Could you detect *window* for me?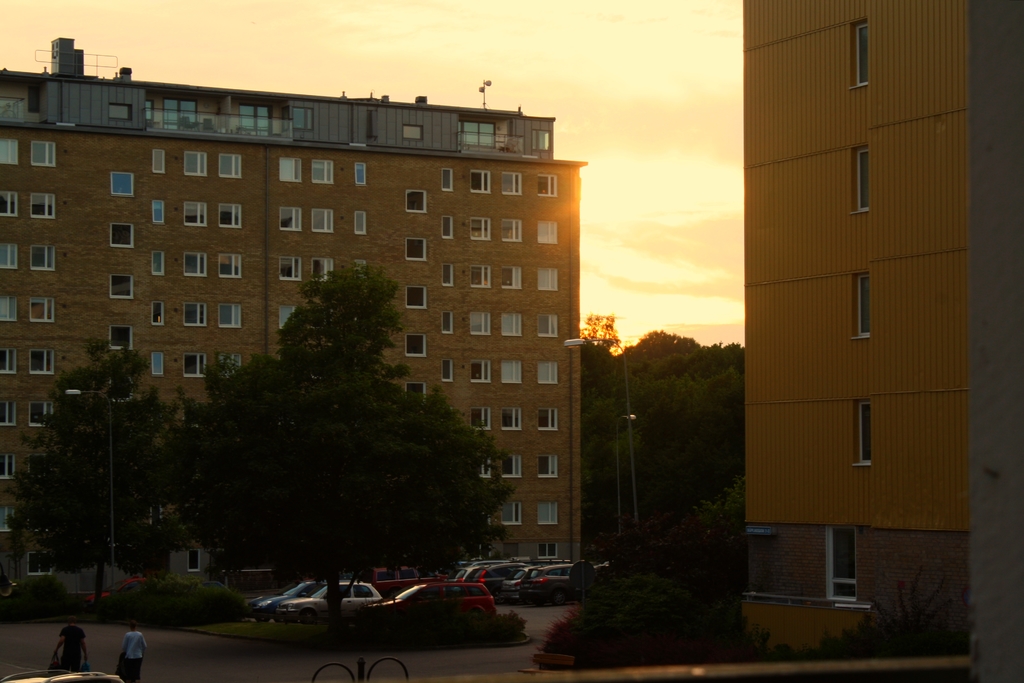
Detection result: l=218, t=252, r=243, b=277.
